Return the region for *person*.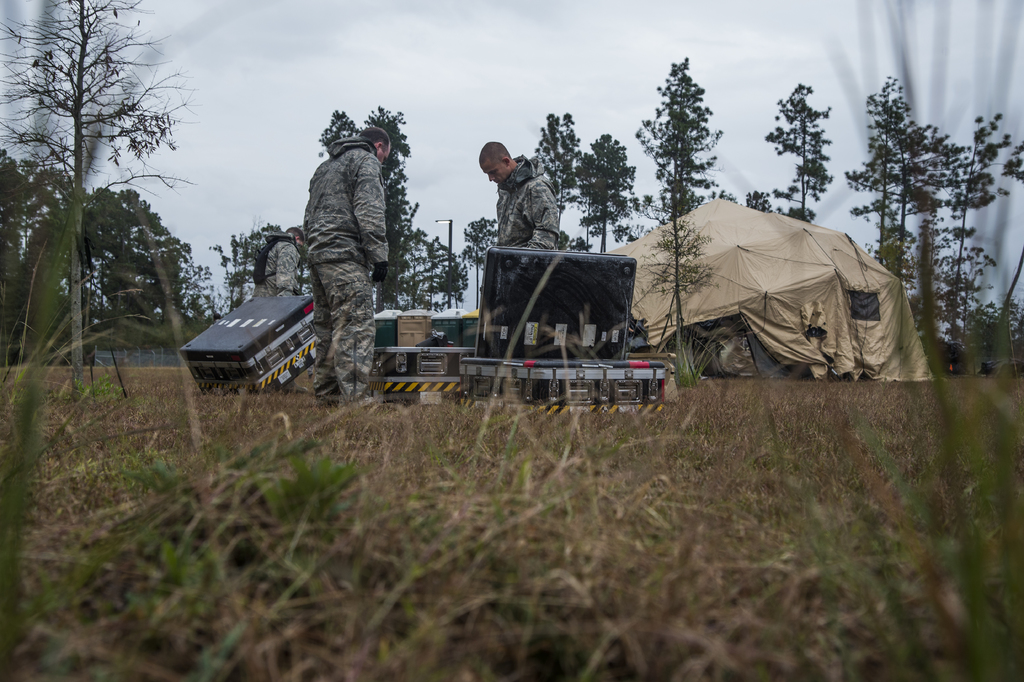
bbox=[284, 97, 407, 412].
